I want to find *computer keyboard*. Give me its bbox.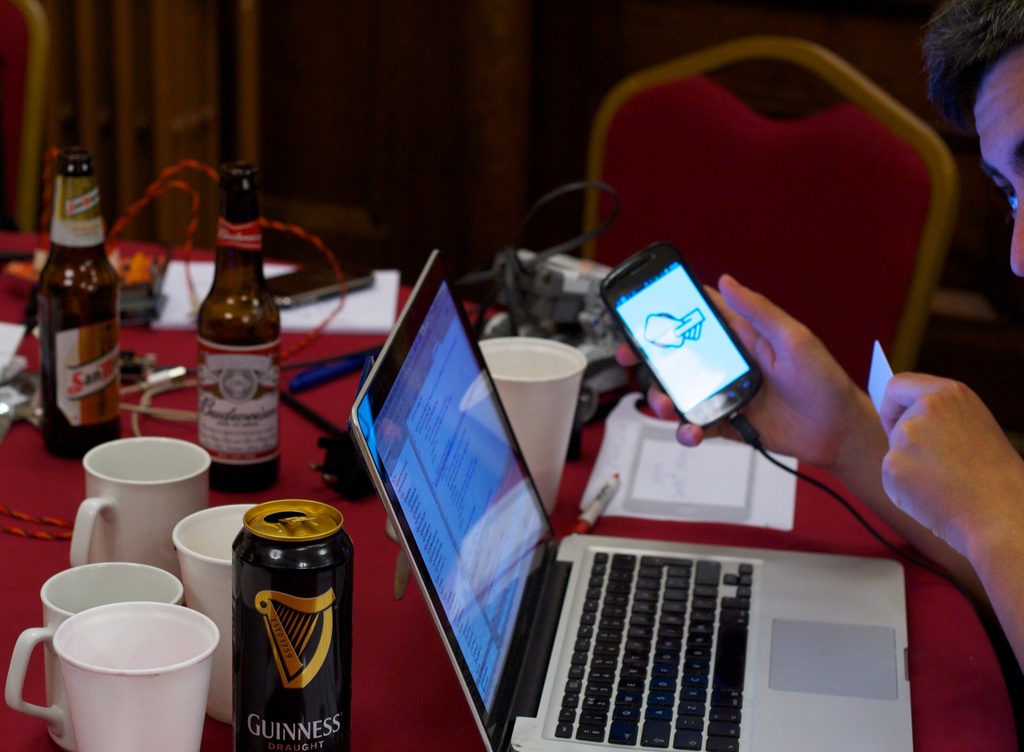
crop(552, 548, 753, 751).
